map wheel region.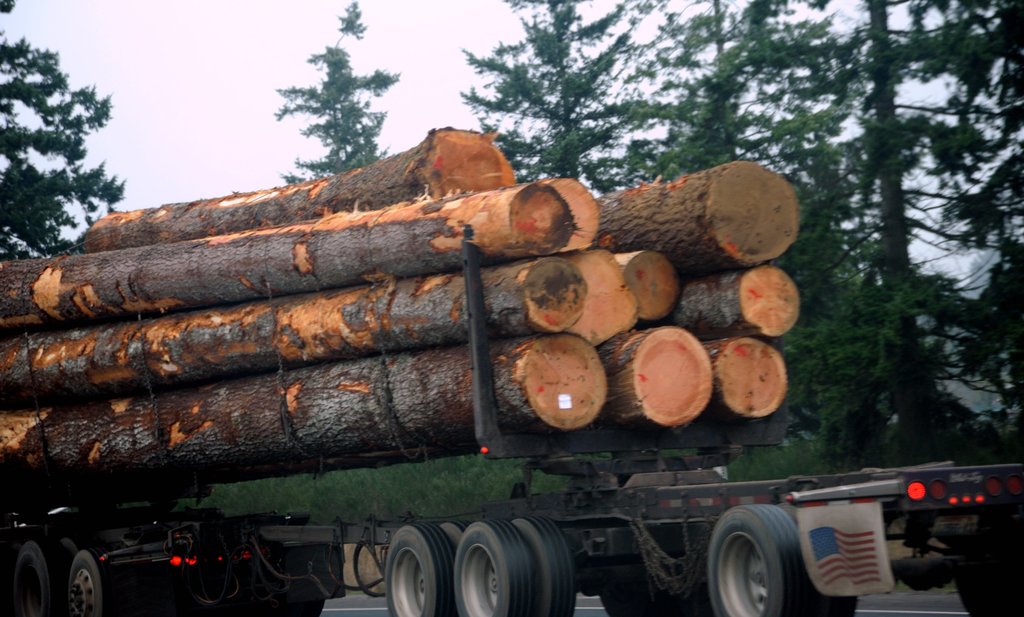
Mapped to <bbox>513, 515, 579, 616</bbox>.
